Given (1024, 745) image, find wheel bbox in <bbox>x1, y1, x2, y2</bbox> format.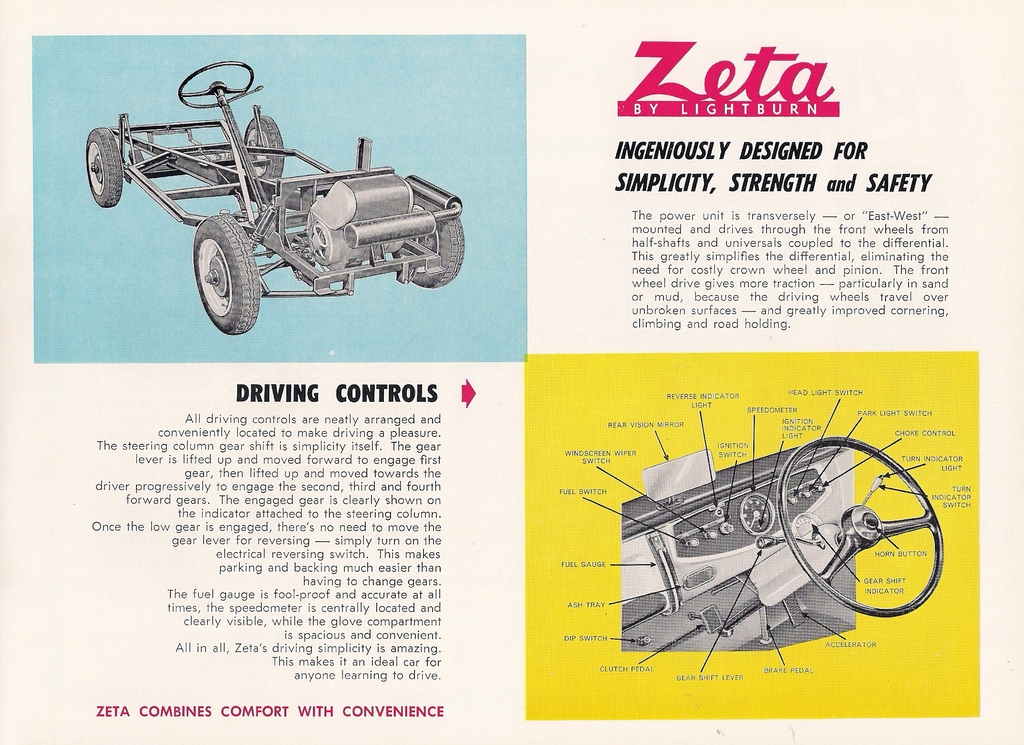
<bbox>243, 113, 284, 179</bbox>.
